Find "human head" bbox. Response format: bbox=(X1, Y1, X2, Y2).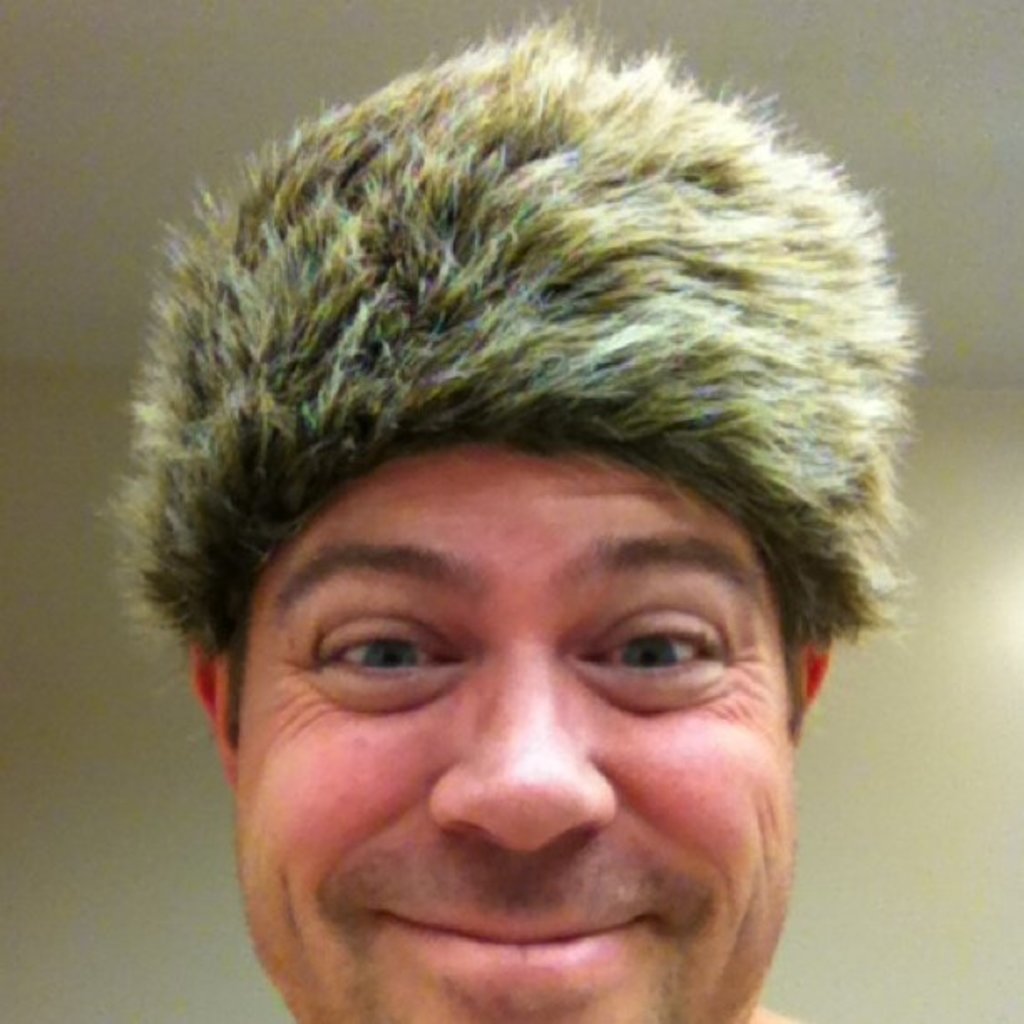
bbox=(92, 0, 944, 1022).
